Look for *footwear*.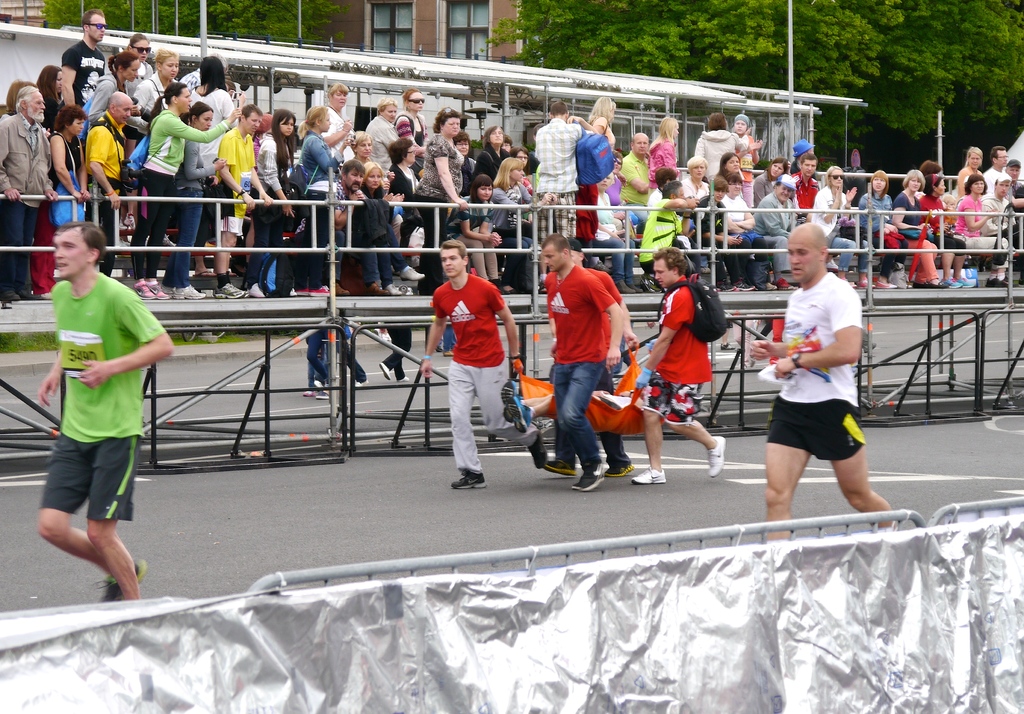
Found: [940,276,965,286].
